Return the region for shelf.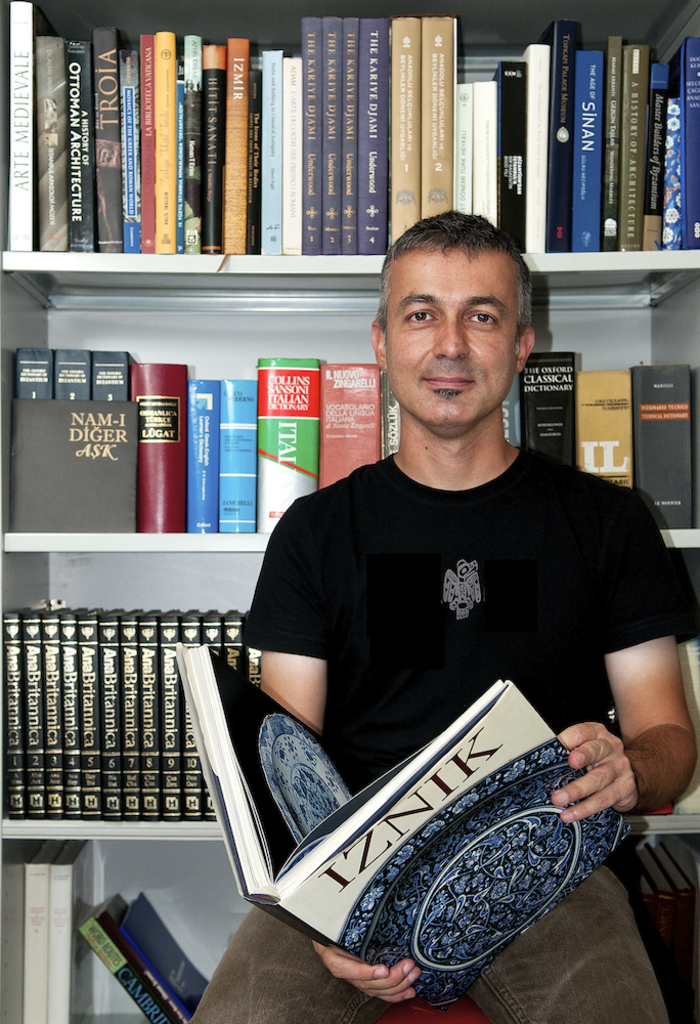
(0,564,287,826).
